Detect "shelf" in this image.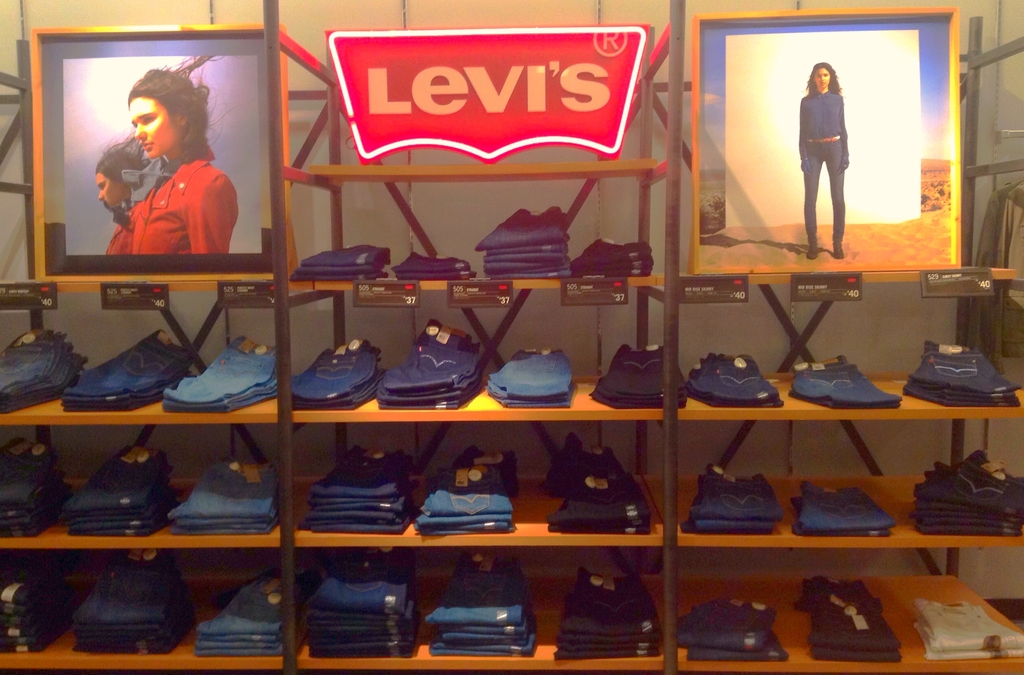
Detection: 289, 416, 666, 552.
